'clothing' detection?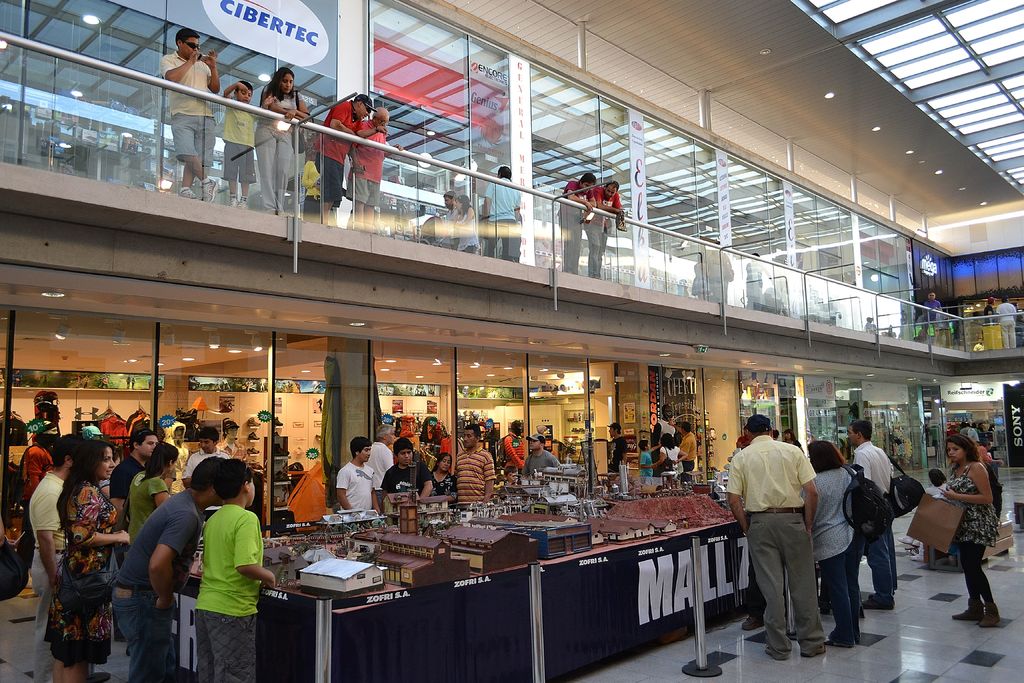
box=[986, 303, 998, 325]
